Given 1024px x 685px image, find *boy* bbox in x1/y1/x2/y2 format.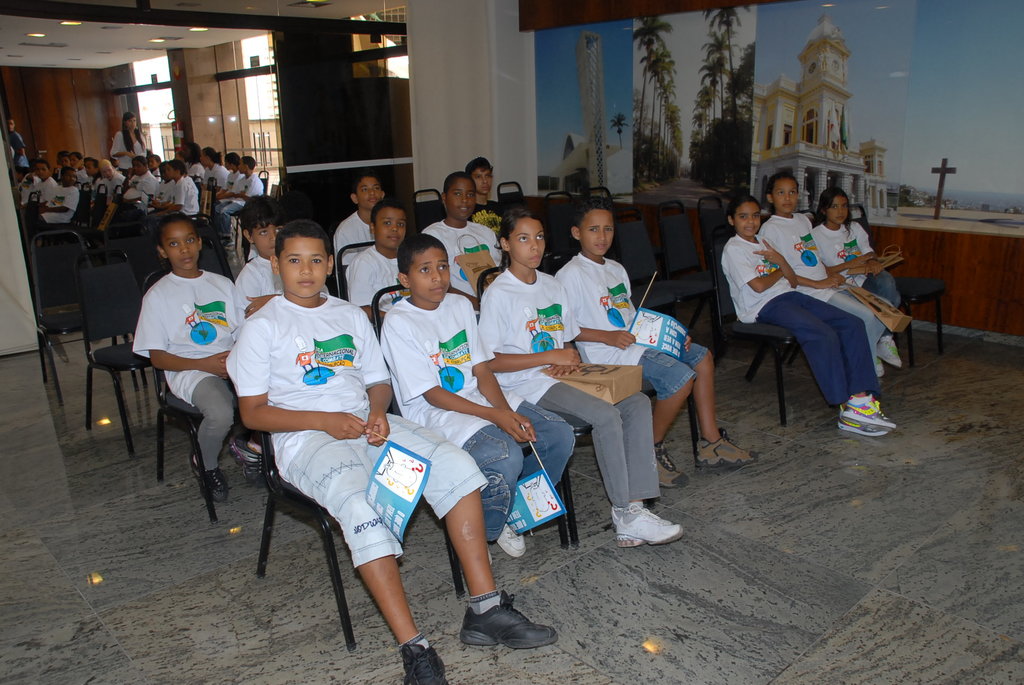
568/196/760/488.
